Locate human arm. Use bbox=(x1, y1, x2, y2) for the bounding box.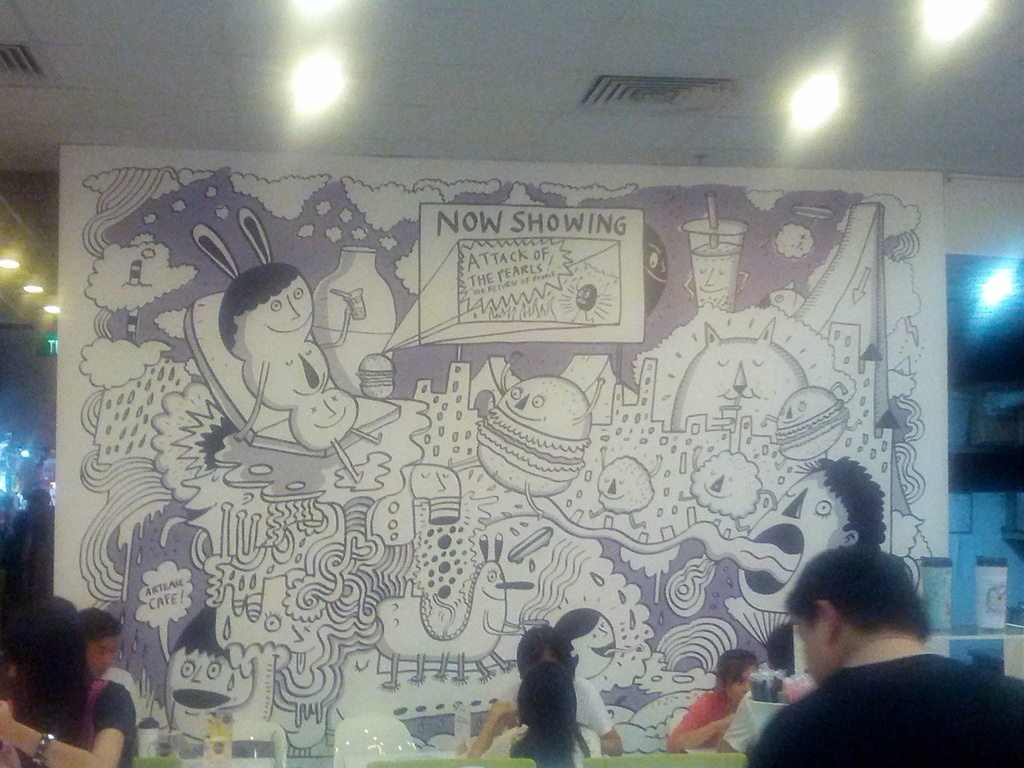
bbox=(584, 682, 625, 759).
